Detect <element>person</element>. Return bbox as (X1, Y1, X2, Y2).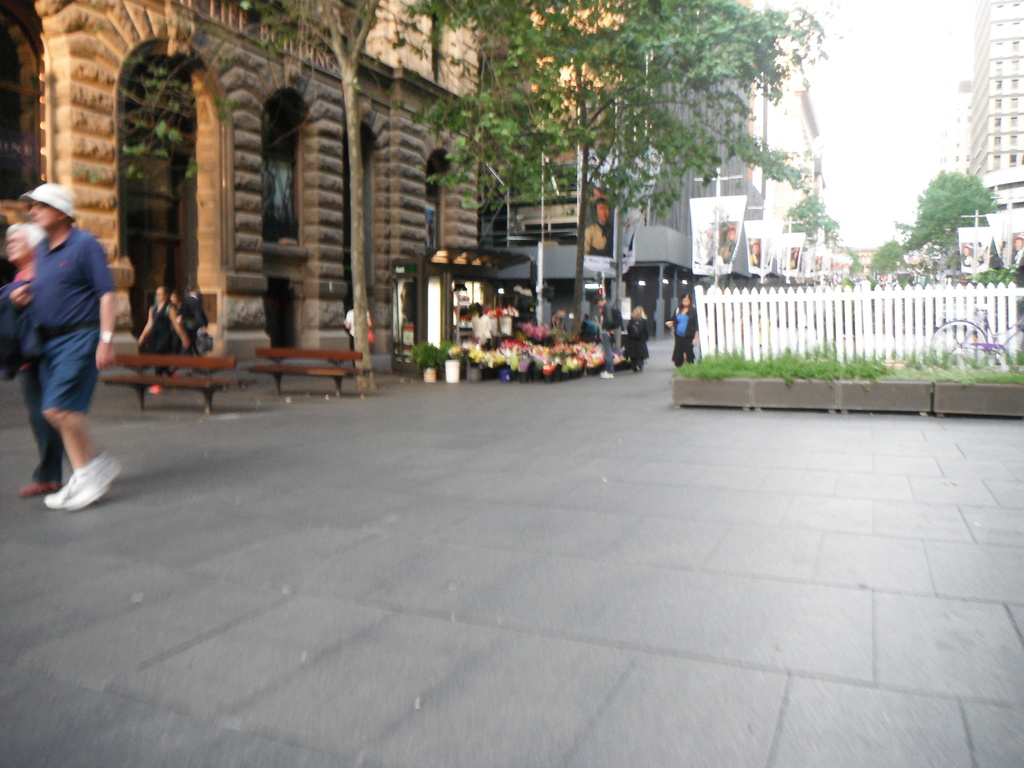
(0, 219, 65, 503).
